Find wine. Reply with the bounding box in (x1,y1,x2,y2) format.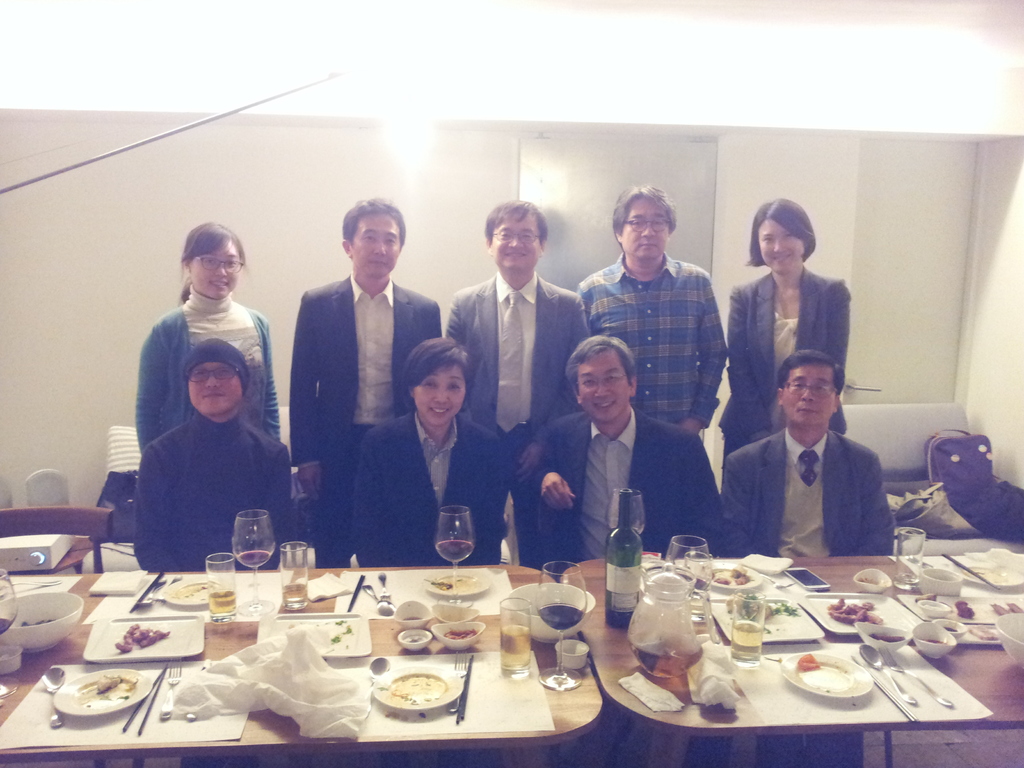
(285,584,310,598).
